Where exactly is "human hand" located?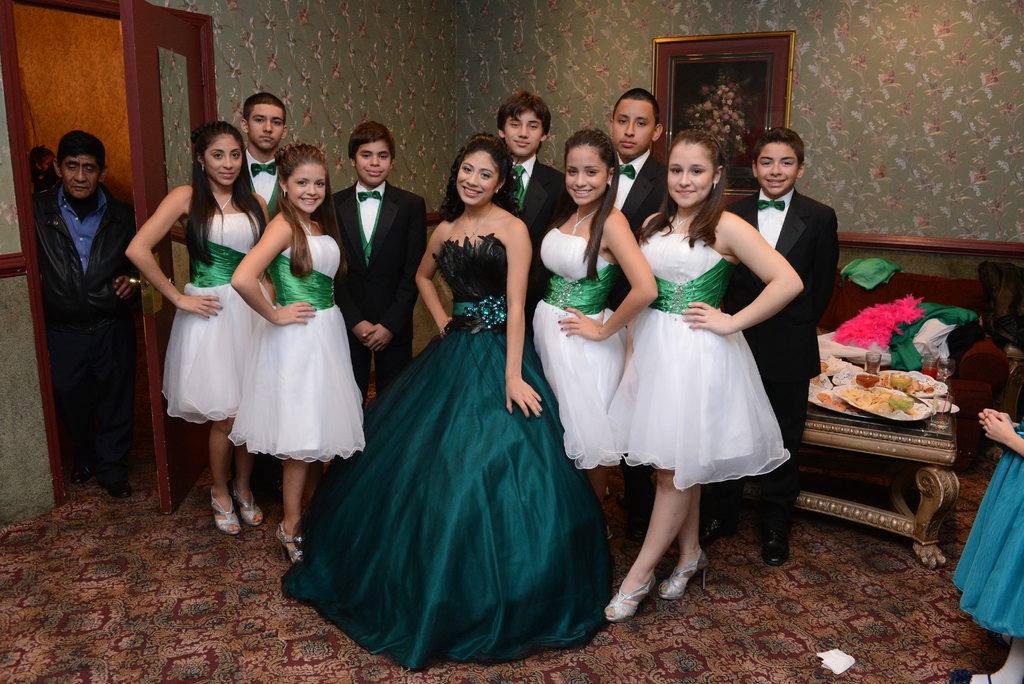
Its bounding box is 980/410/1015/448.
